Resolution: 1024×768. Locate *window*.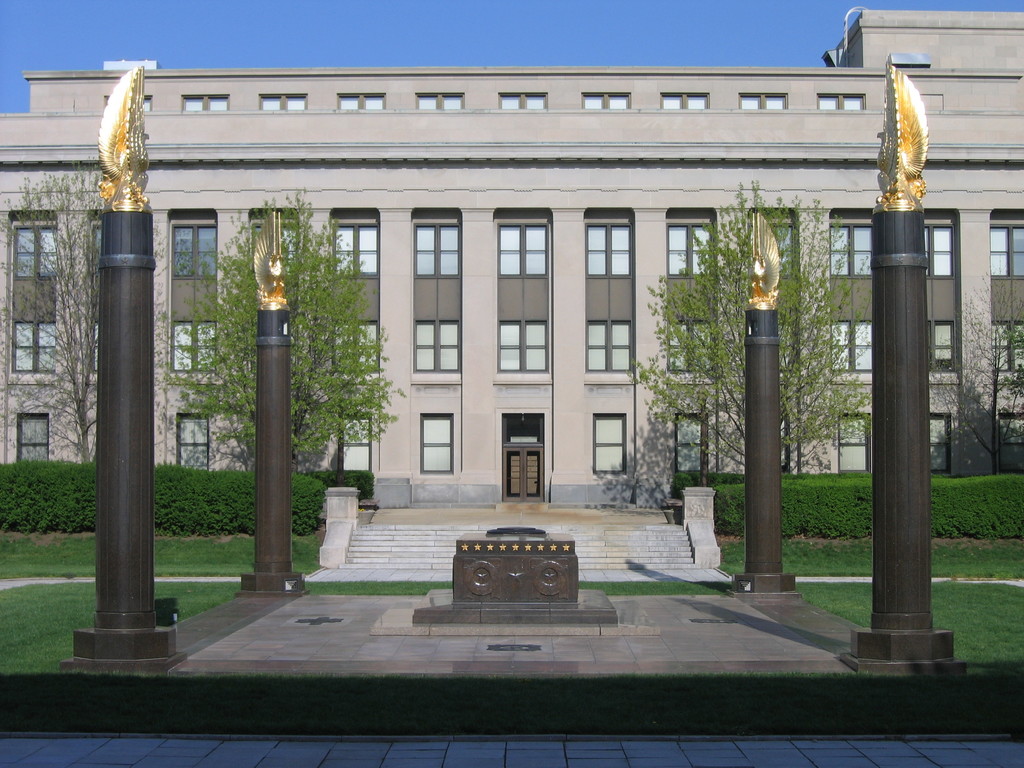
<region>667, 222, 710, 275</region>.
